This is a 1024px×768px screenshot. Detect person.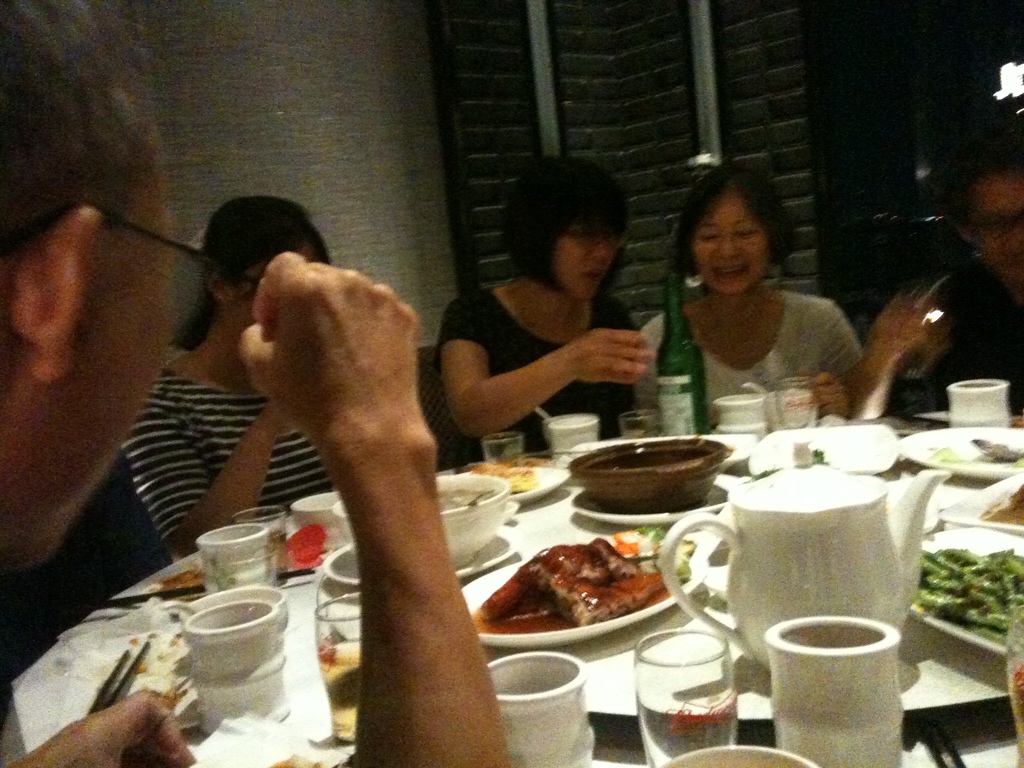
bbox=(117, 196, 335, 568).
